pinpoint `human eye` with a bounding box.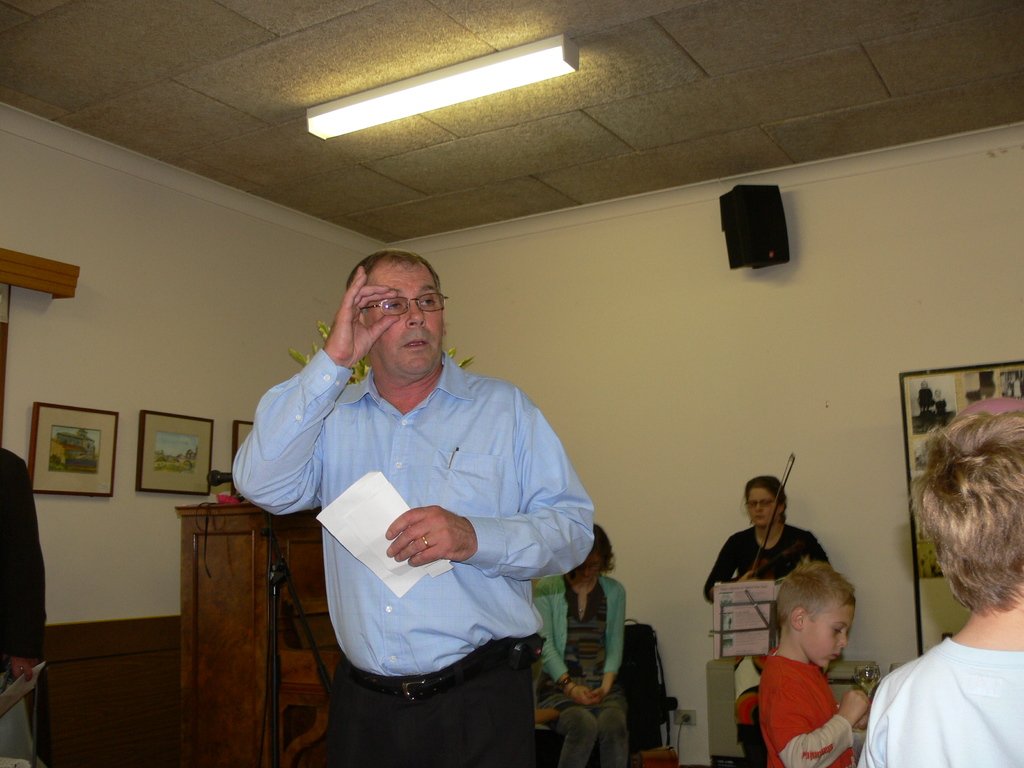
418, 297, 435, 310.
